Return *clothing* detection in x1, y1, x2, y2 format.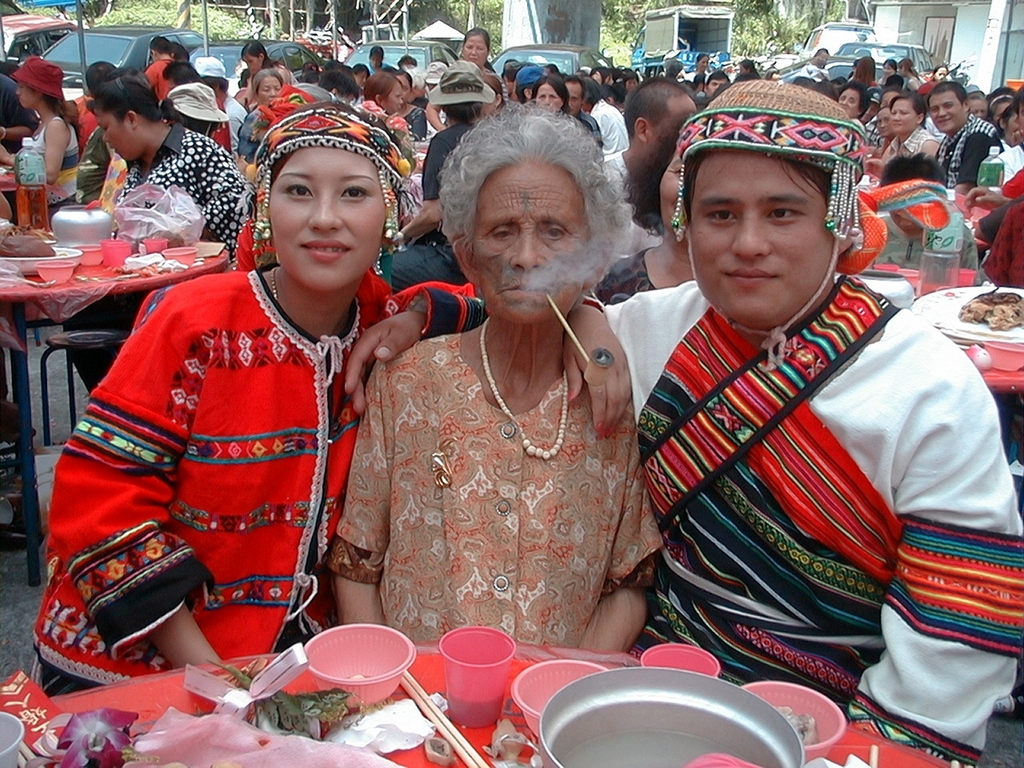
584, 104, 653, 193.
